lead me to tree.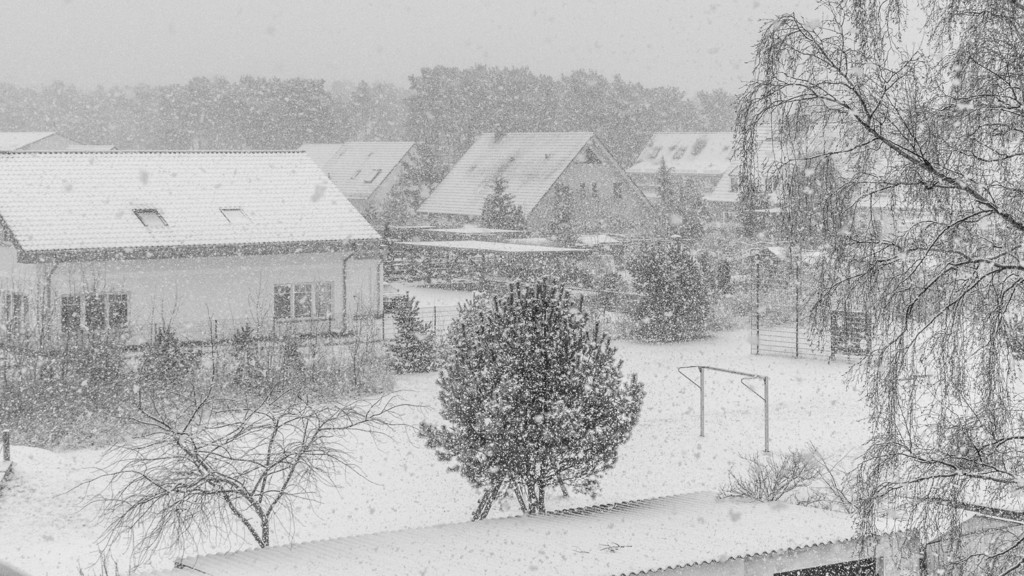
Lead to (x1=744, y1=169, x2=797, y2=259).
